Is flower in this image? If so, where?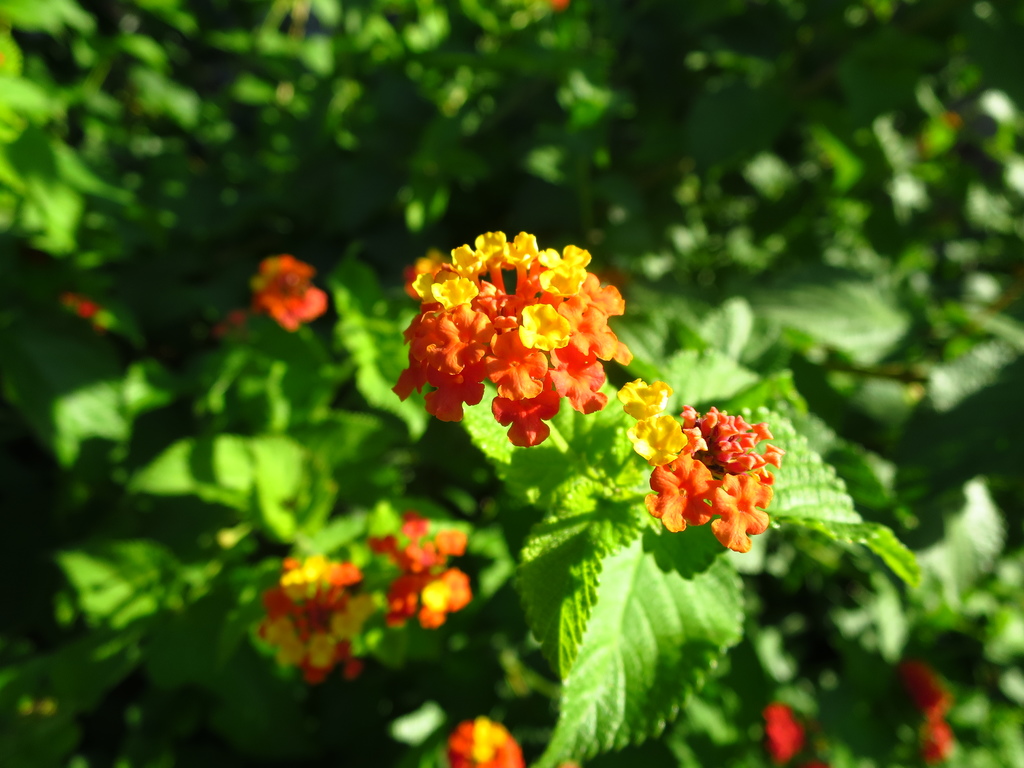
Yes, at box=[209, 305, 253, 346].
